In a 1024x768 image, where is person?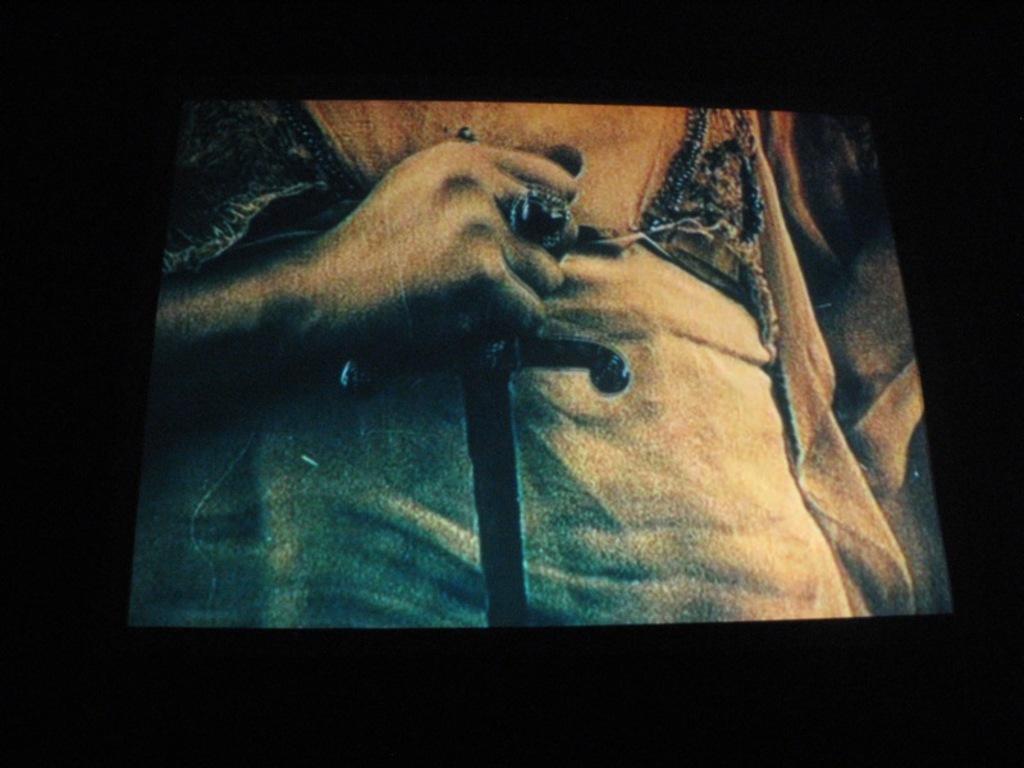
left=141, top=97, right=947, bottom=631.
